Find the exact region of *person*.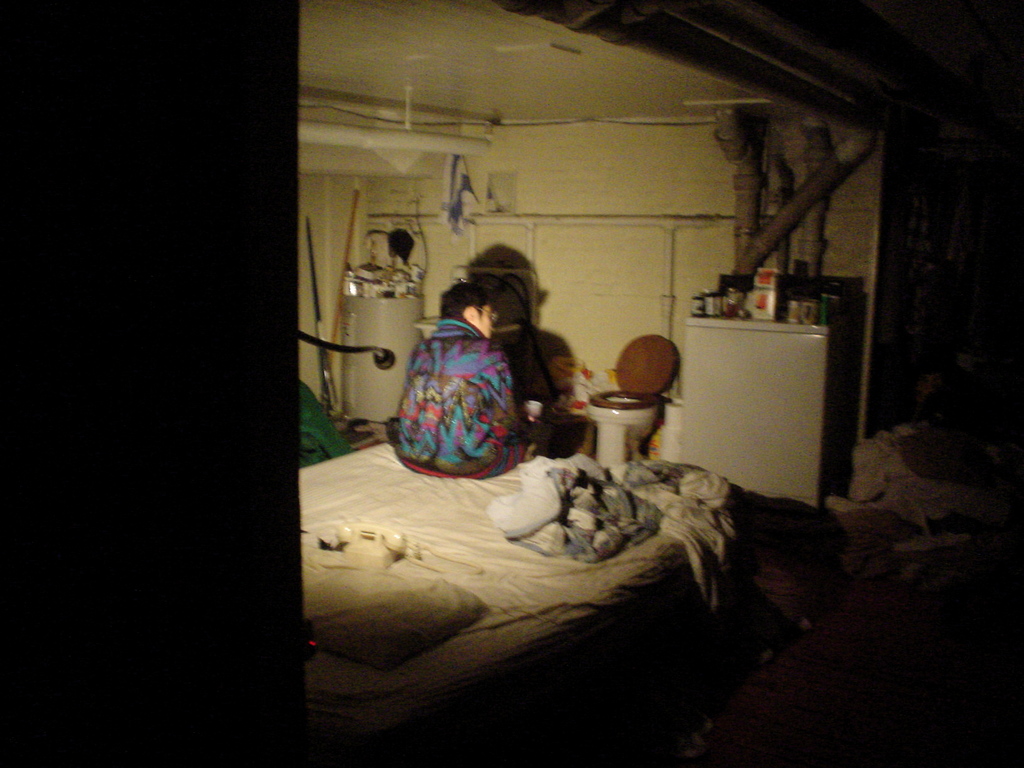
Exact region: {"x1": 388, "y1": 253, "x2": 584, "y2": 497}.
